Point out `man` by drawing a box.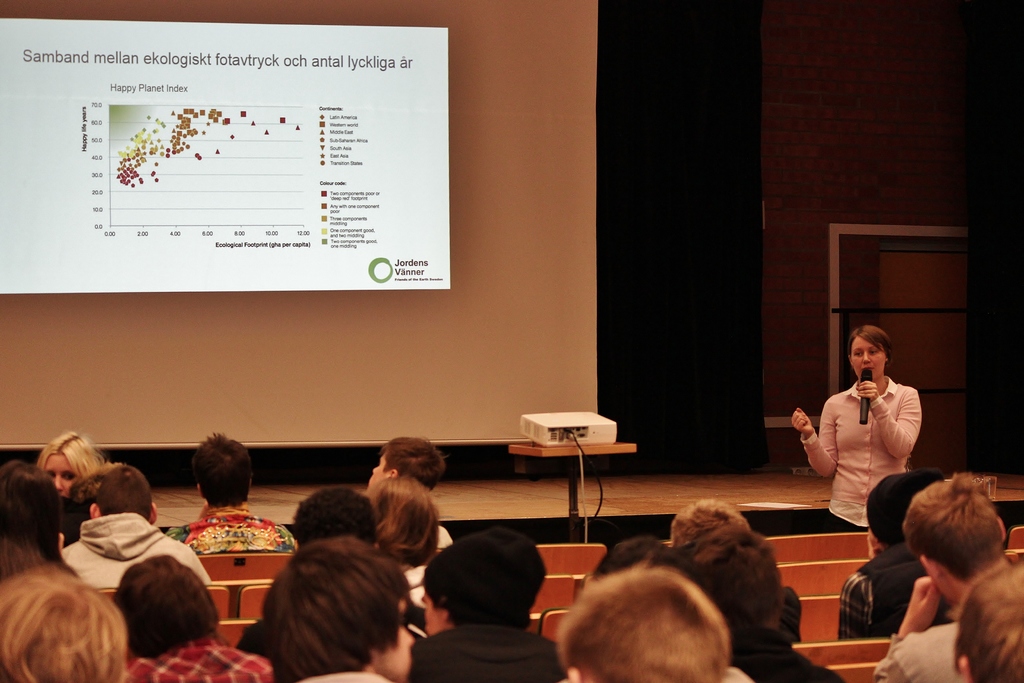
<box>408,522,572,682</box>.
